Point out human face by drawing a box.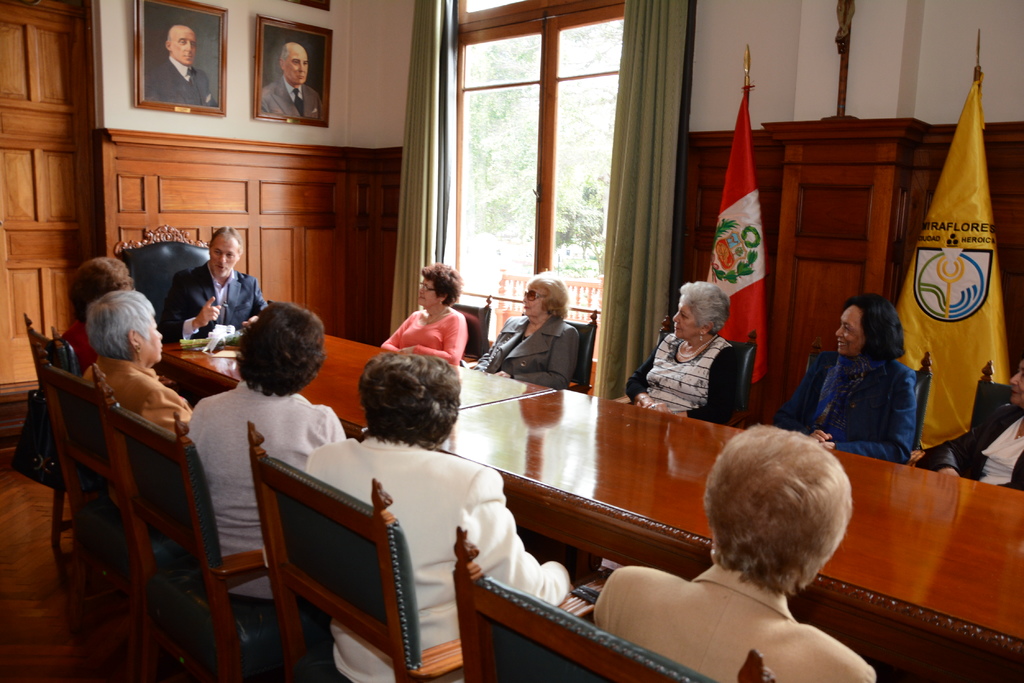
BBox(835, 306, 864, 356).
